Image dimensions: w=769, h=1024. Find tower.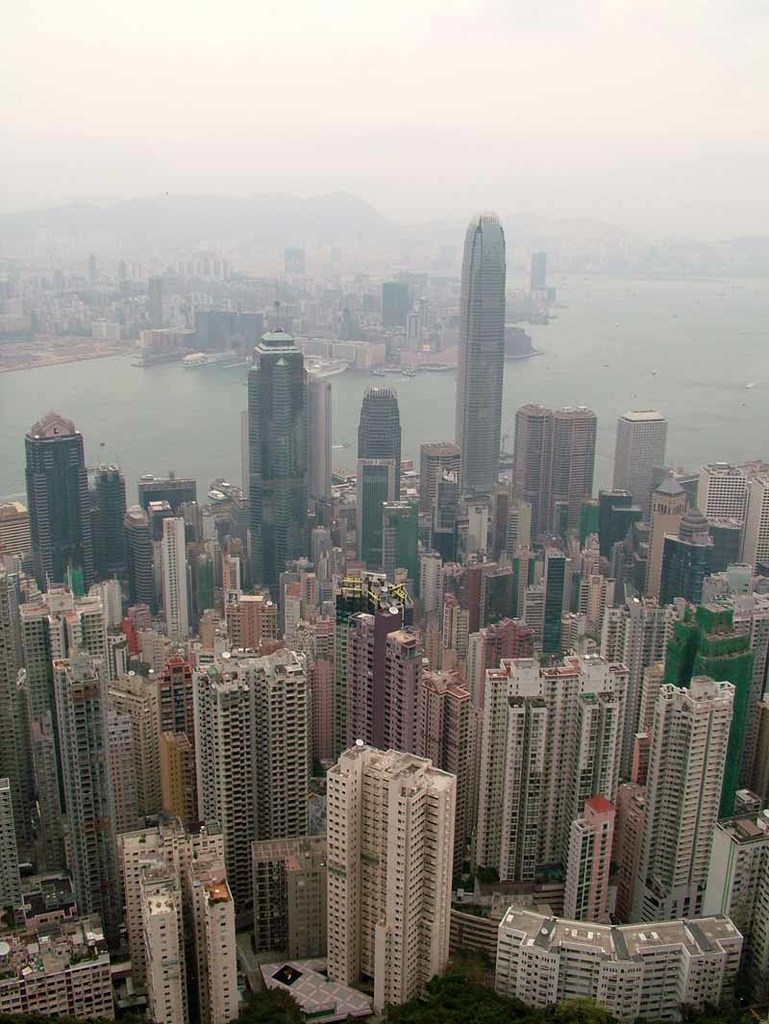
{"left": 33, "top": 412, "right": 91, "bottom": 587}.
